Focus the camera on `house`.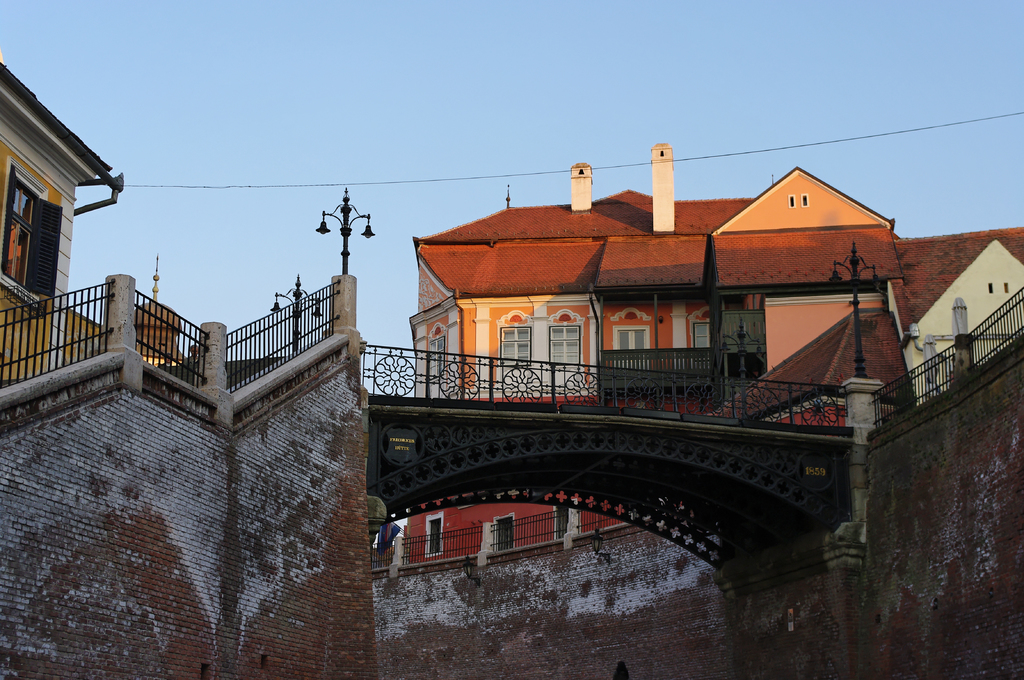
Focus region: bbox=(900, 219, 1023, 400).
